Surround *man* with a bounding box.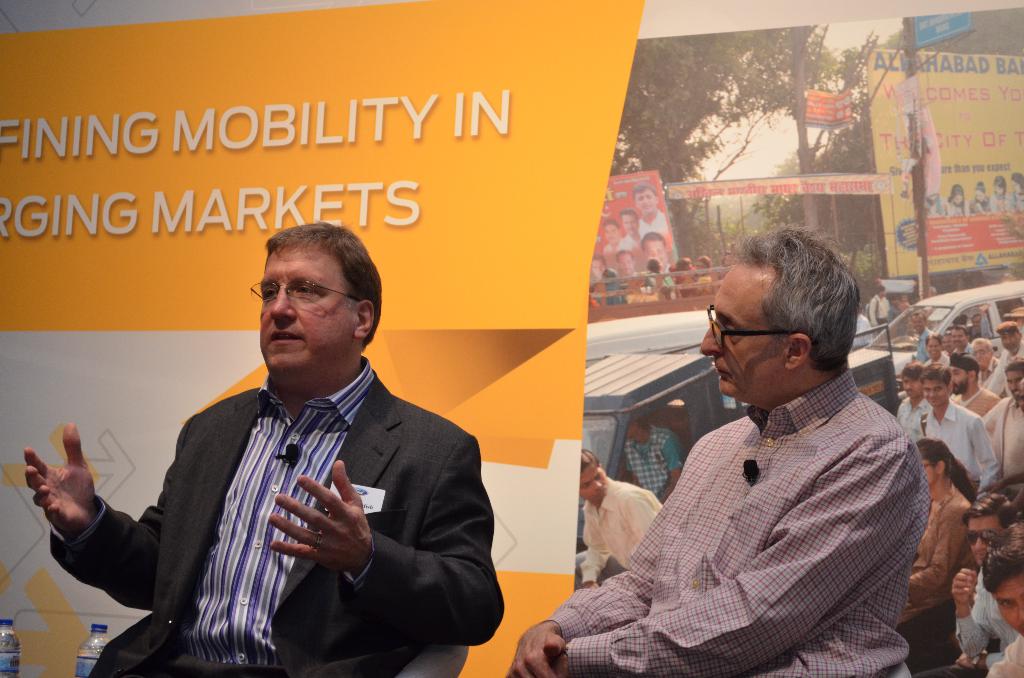
pyautogui.locateOnScreen(506, 222, 925, 677).
